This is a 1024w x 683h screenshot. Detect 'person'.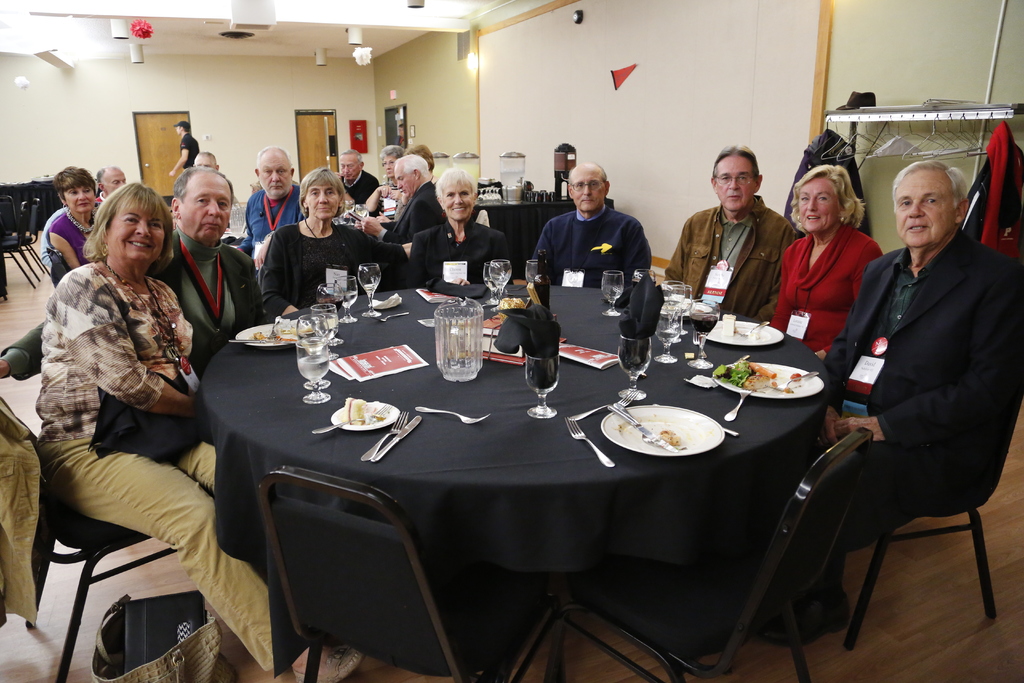
left=33, top=180, right=359, bottom=682.
